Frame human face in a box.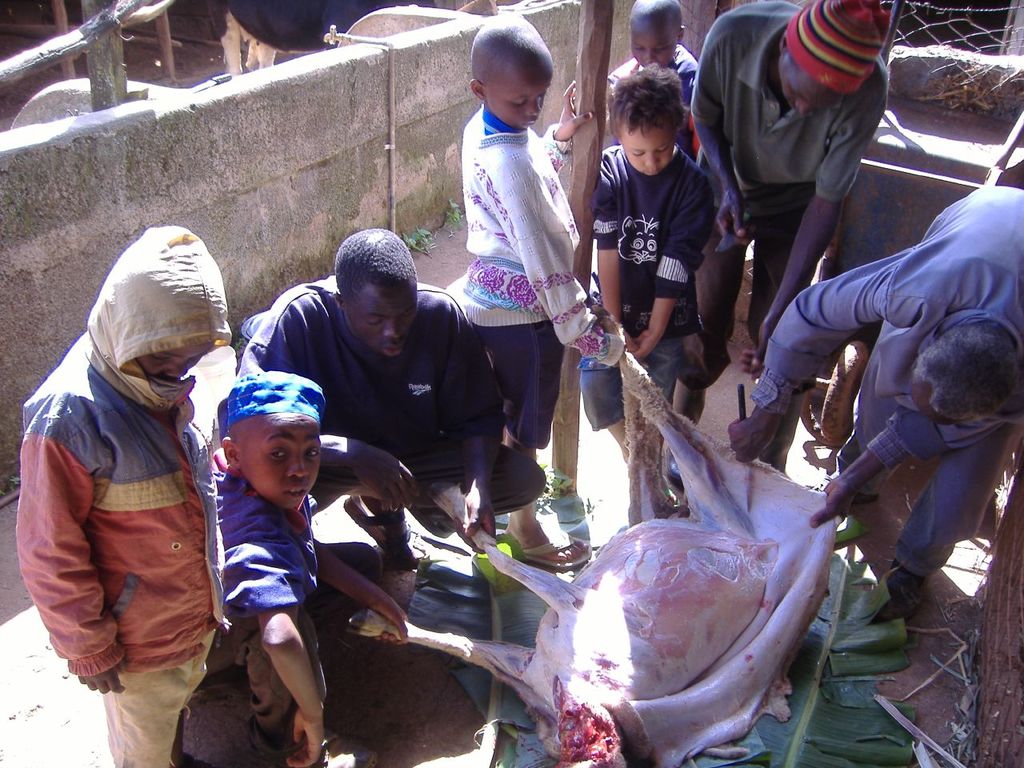
BBox(346, 280, 418, 355).
